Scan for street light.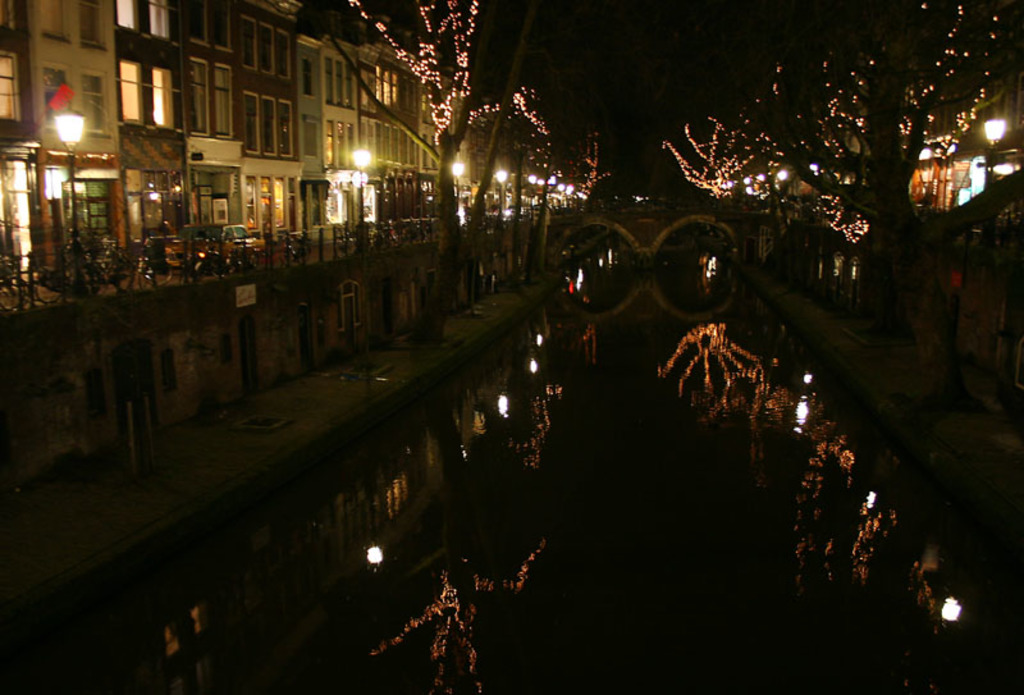
Scan result: bbox=[980, 115, 1002, 182].
